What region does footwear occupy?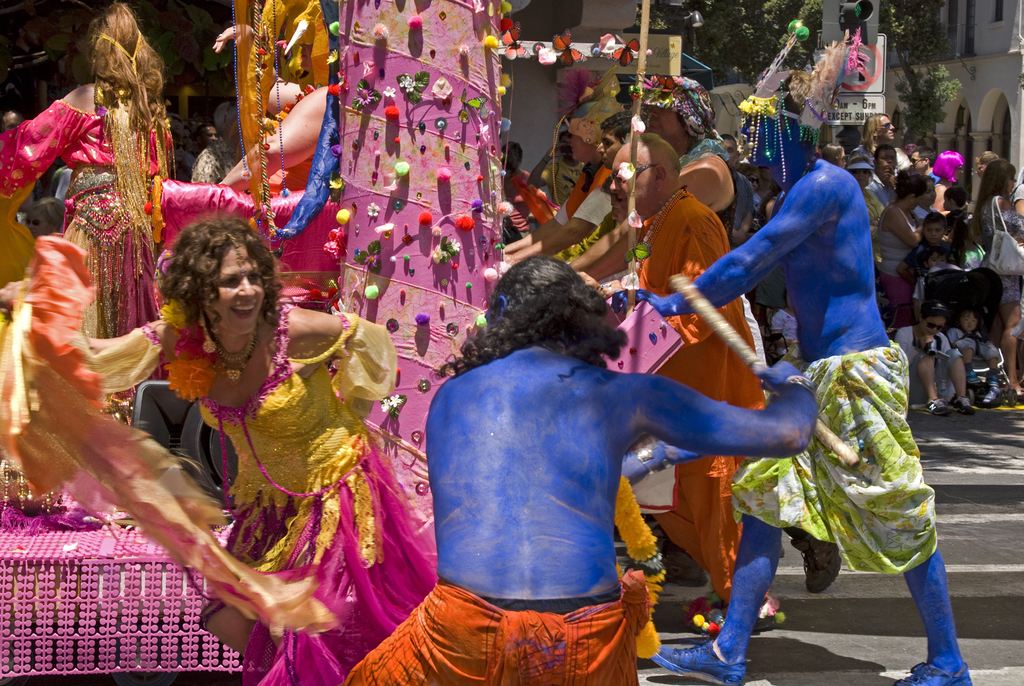
[908, 651, 973, 685].
